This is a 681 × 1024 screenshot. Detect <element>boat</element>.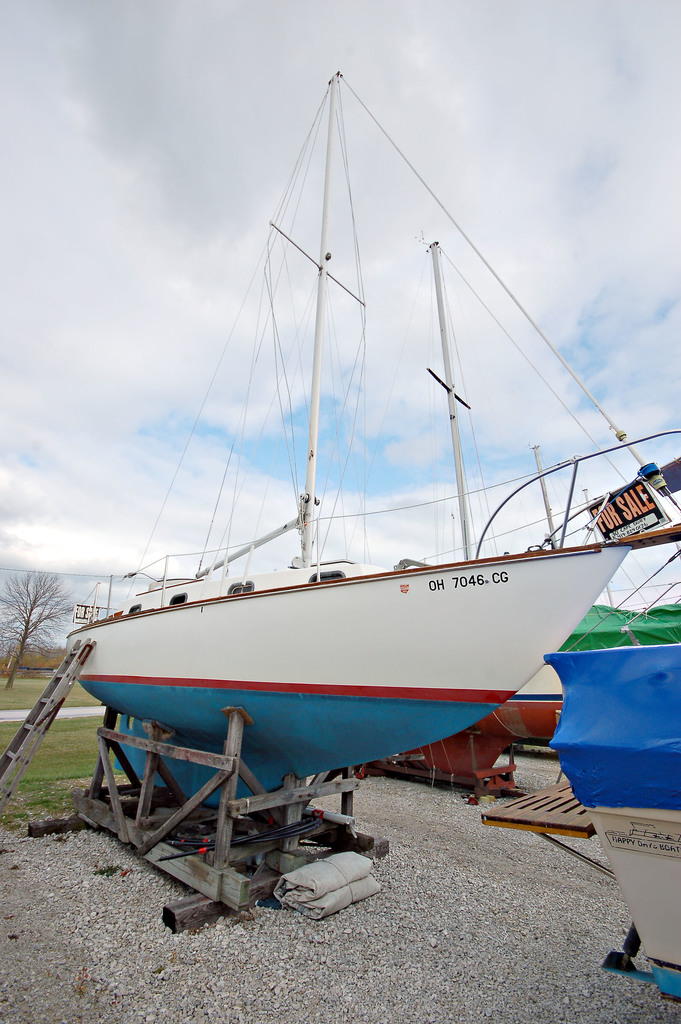
pyautogui.locateOnScreen(42, 99, 637, 899).
